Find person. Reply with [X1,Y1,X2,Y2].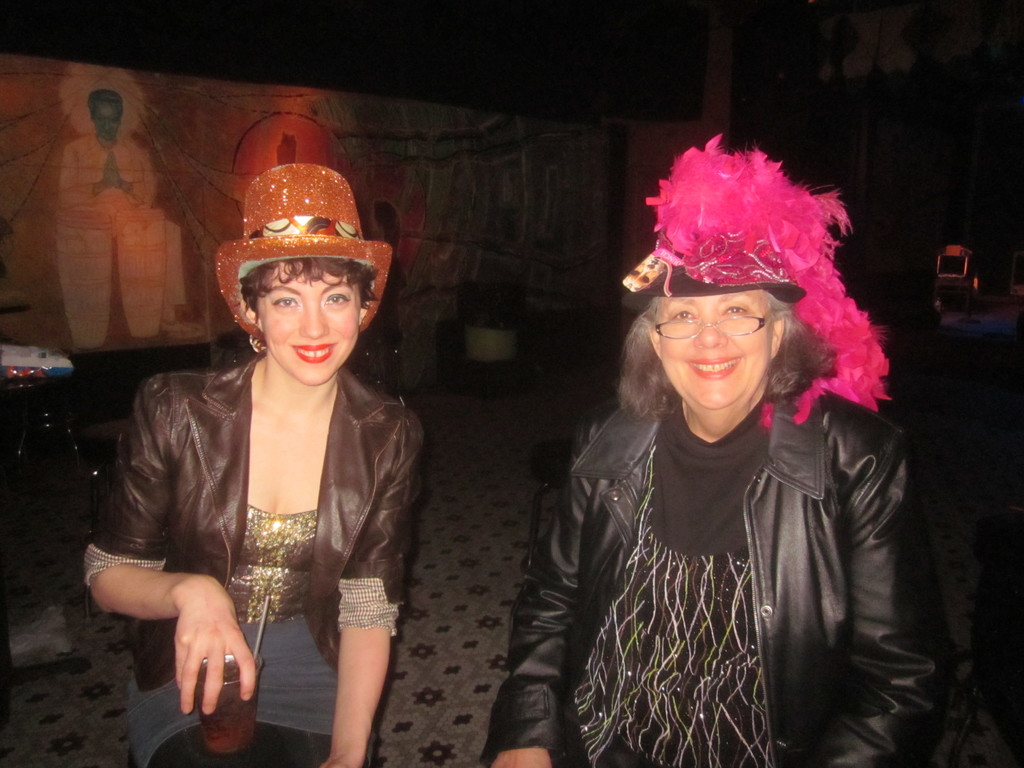
[474,131,976,767].
